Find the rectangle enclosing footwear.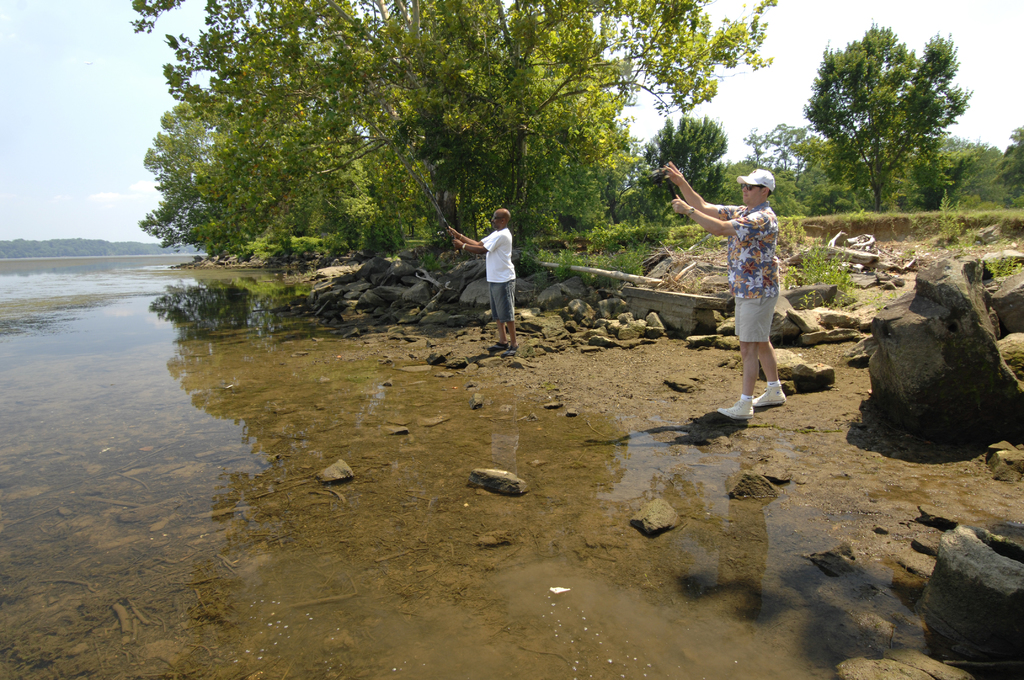
bbox=[503, 340, 520, 352].
